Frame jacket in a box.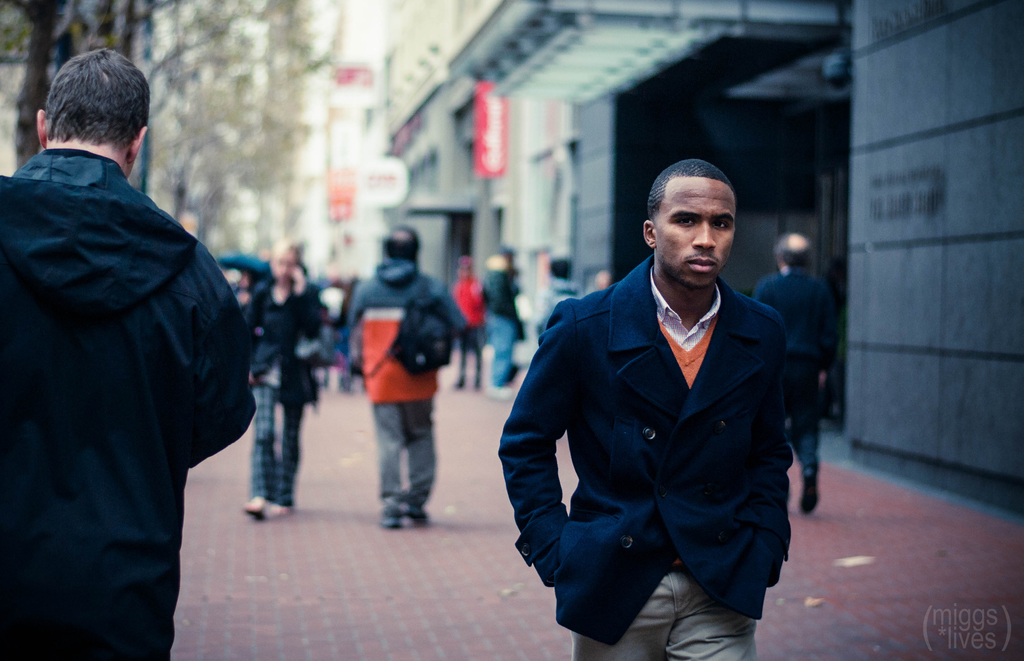
341 257 464 402.
